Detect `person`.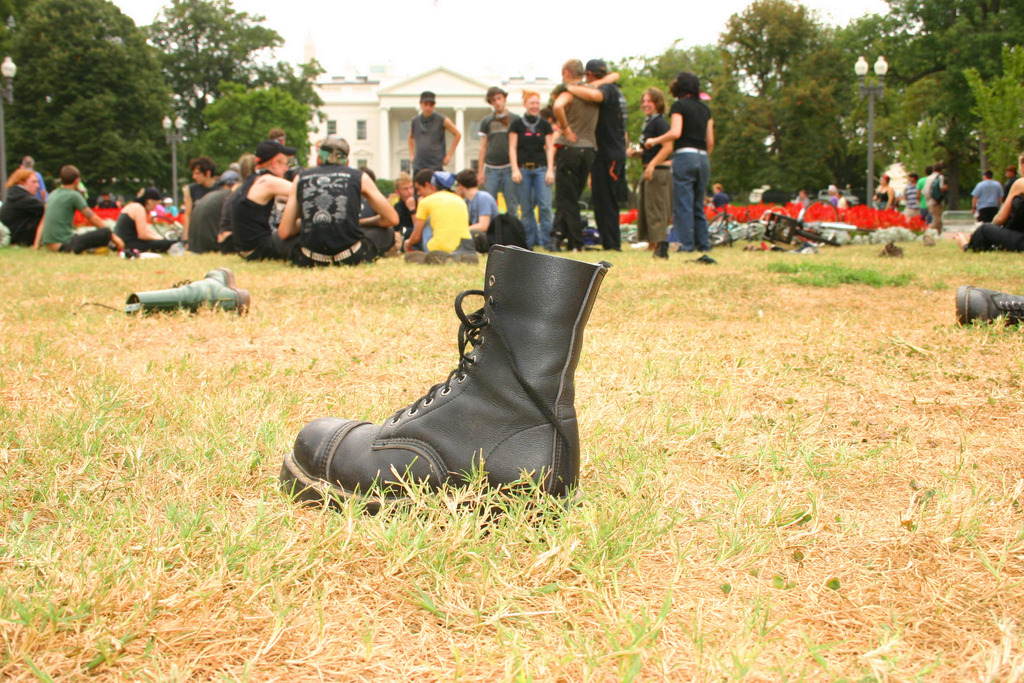
Detected at bbox=[415, 166, 433, 200].
